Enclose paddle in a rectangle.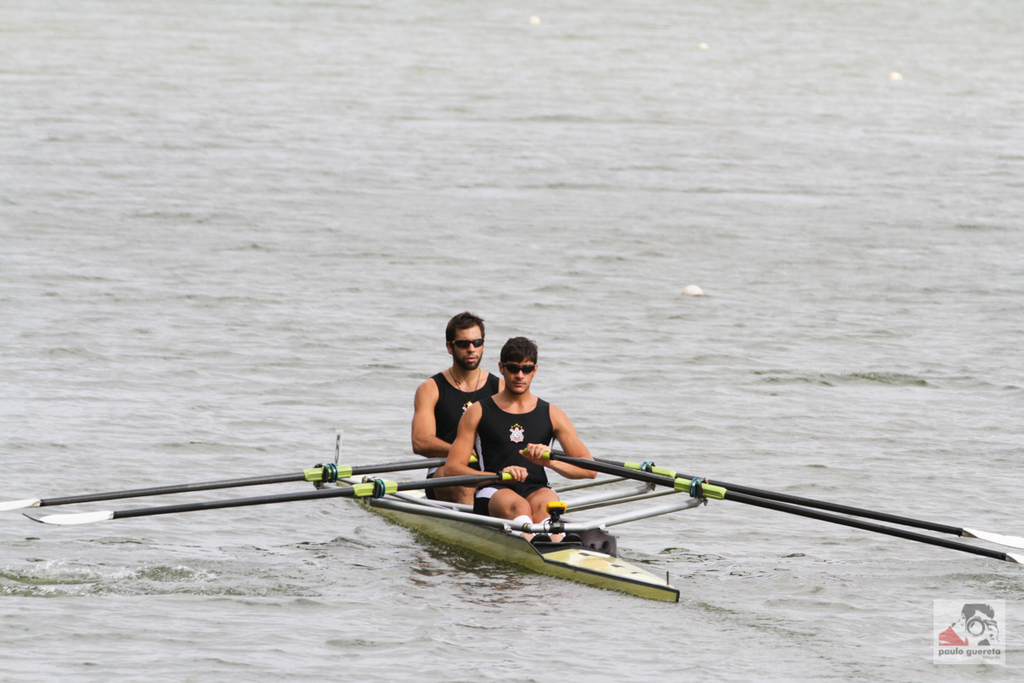
524/449/1023/565.
